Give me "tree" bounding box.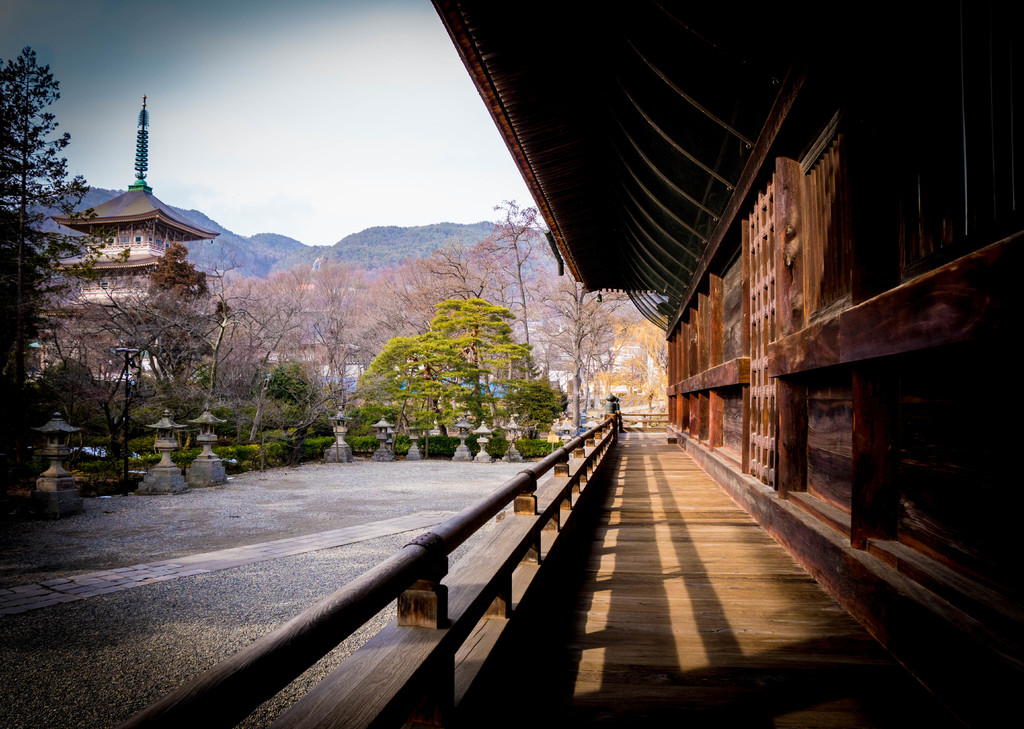
141,236,209,295.
